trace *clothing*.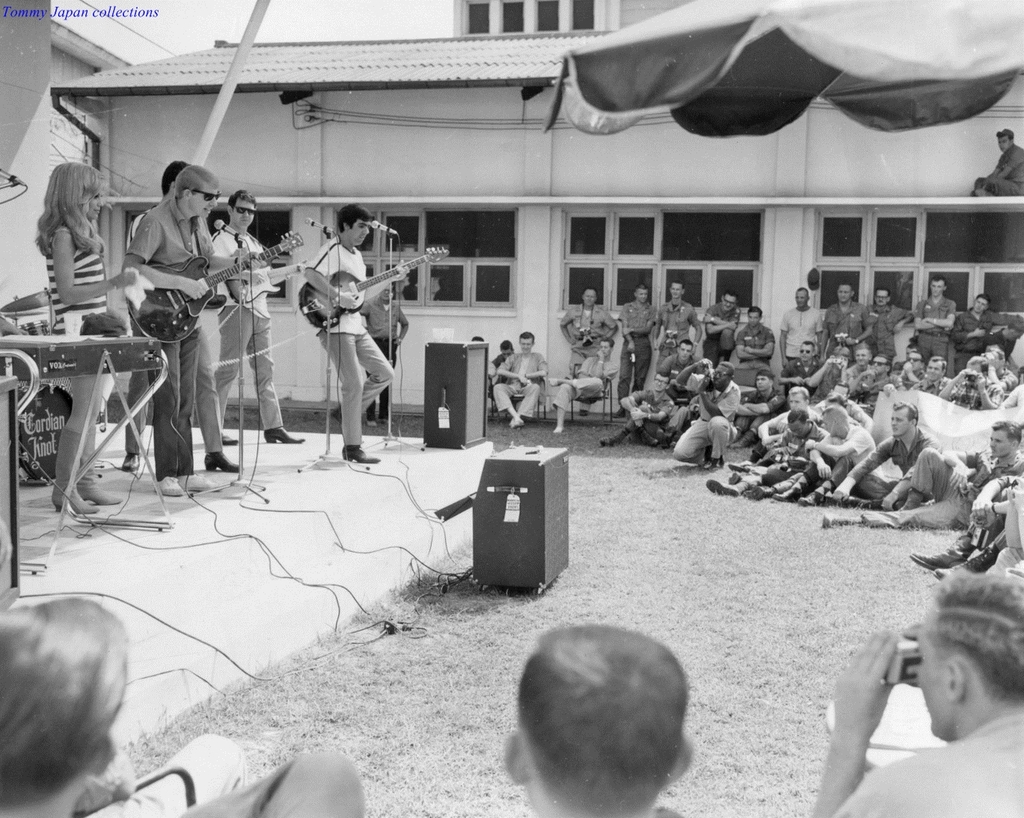
Traced to (left=652, top=286, right=693, bottom=357).
